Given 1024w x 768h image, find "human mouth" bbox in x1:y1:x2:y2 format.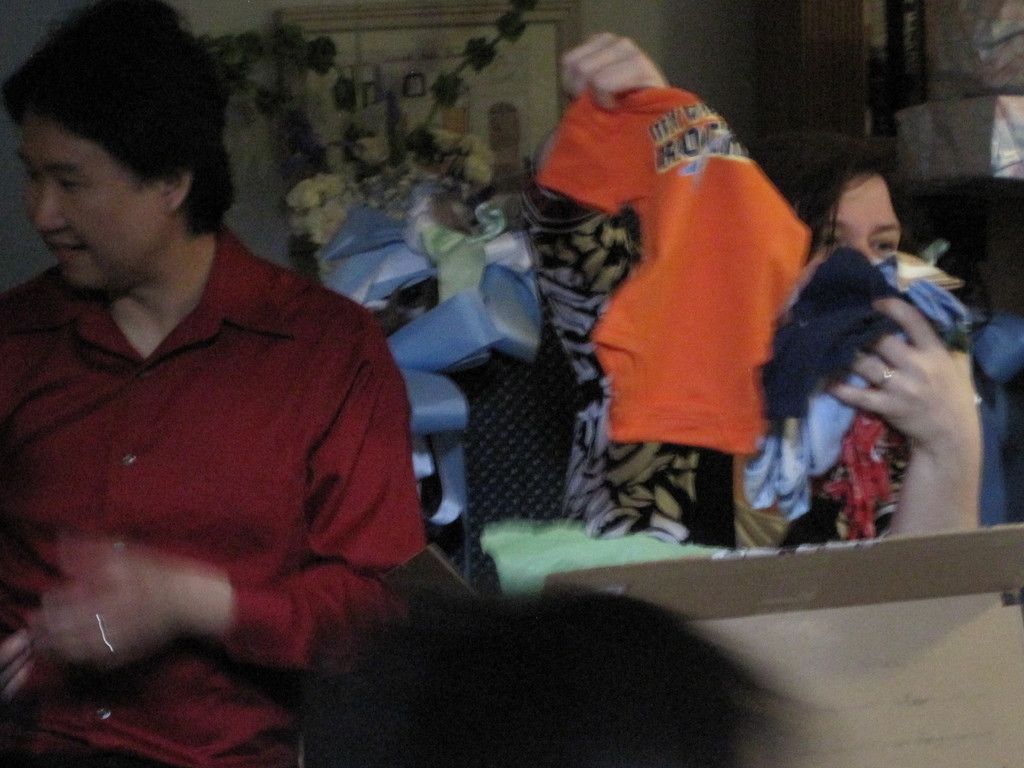
44:239:86:260.
